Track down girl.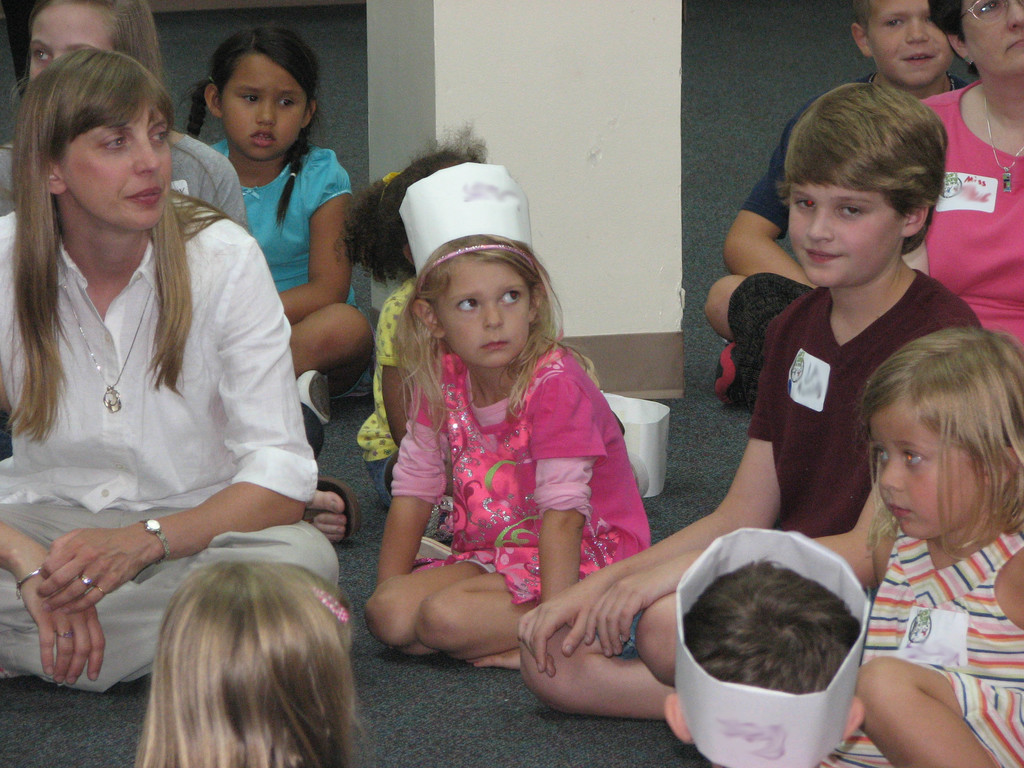
Tracked to l=189, t=23, r=374, b=422.
